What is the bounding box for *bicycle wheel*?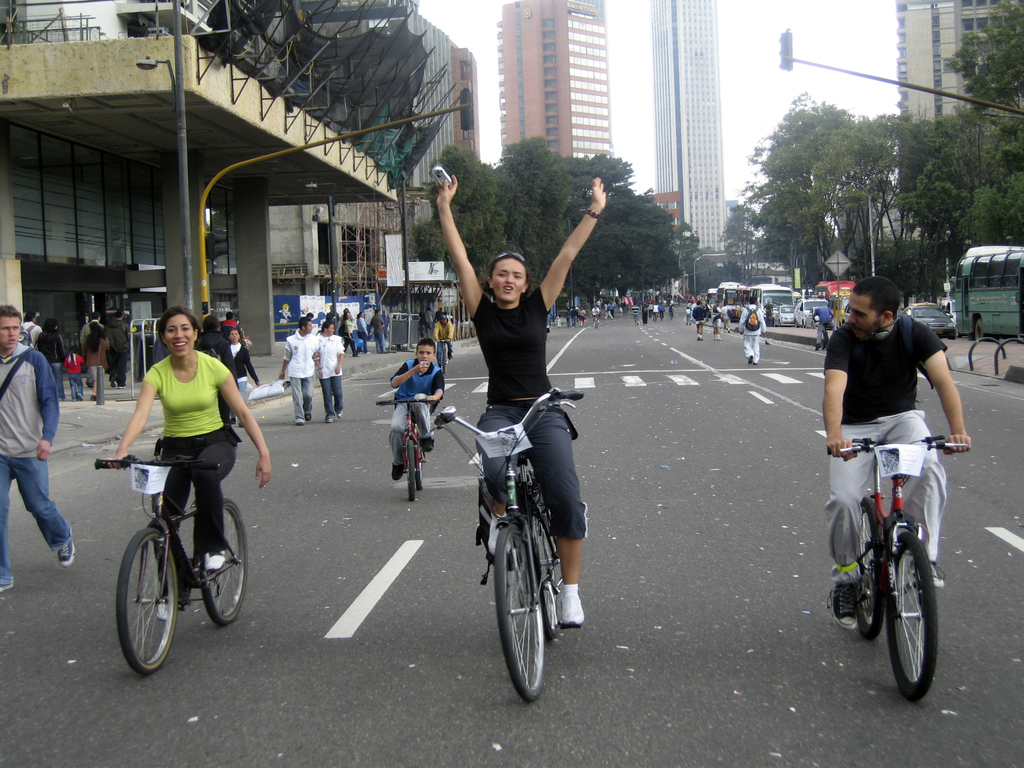
(490, 522, 546, 701).
